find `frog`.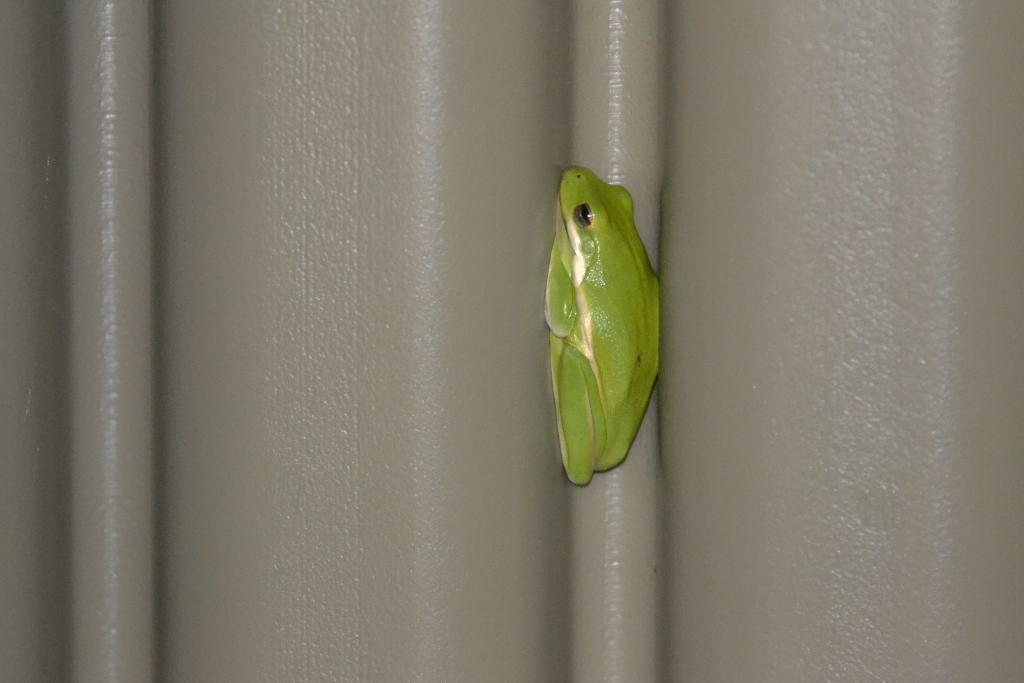
x1=543 y1=163 x2=660 y2=486.
